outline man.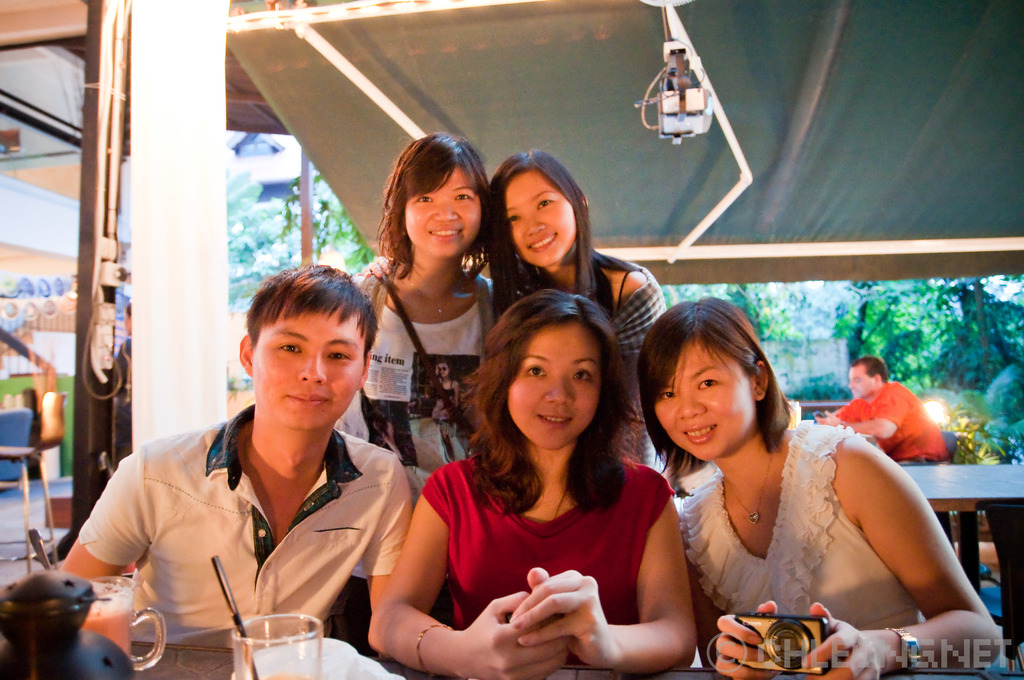
Outline: pyautogui.locateOnScreen(815, 359, 954, 467).
